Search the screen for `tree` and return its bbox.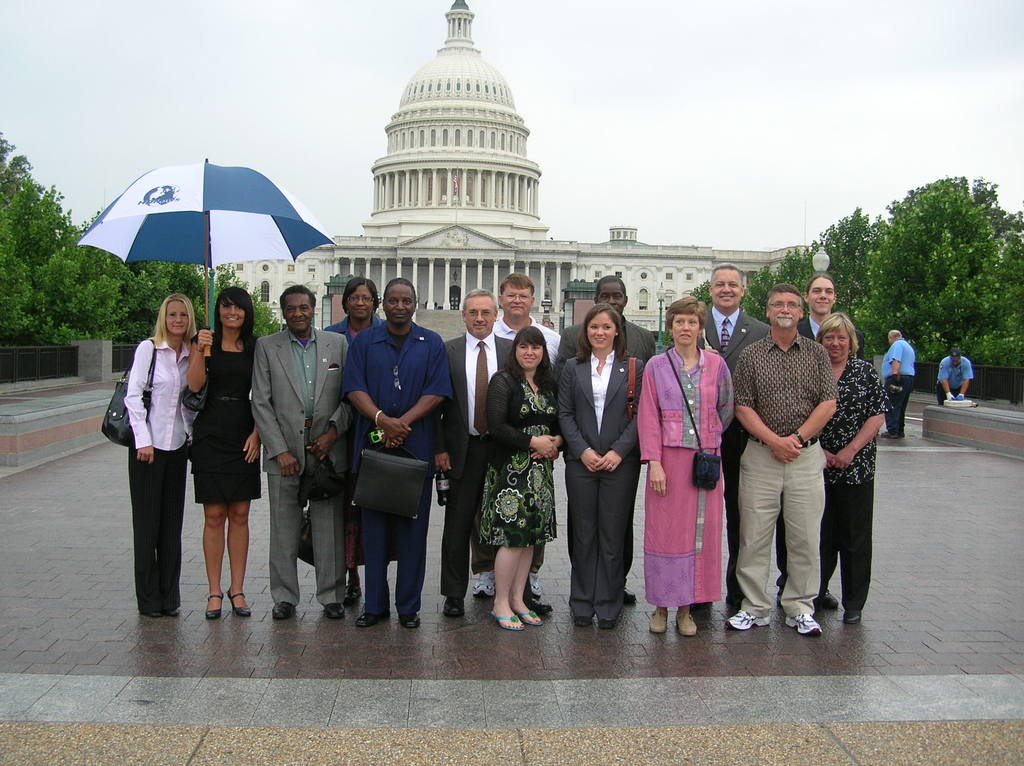
Found: x1=209, y1=266, x2=290, y2=340.
